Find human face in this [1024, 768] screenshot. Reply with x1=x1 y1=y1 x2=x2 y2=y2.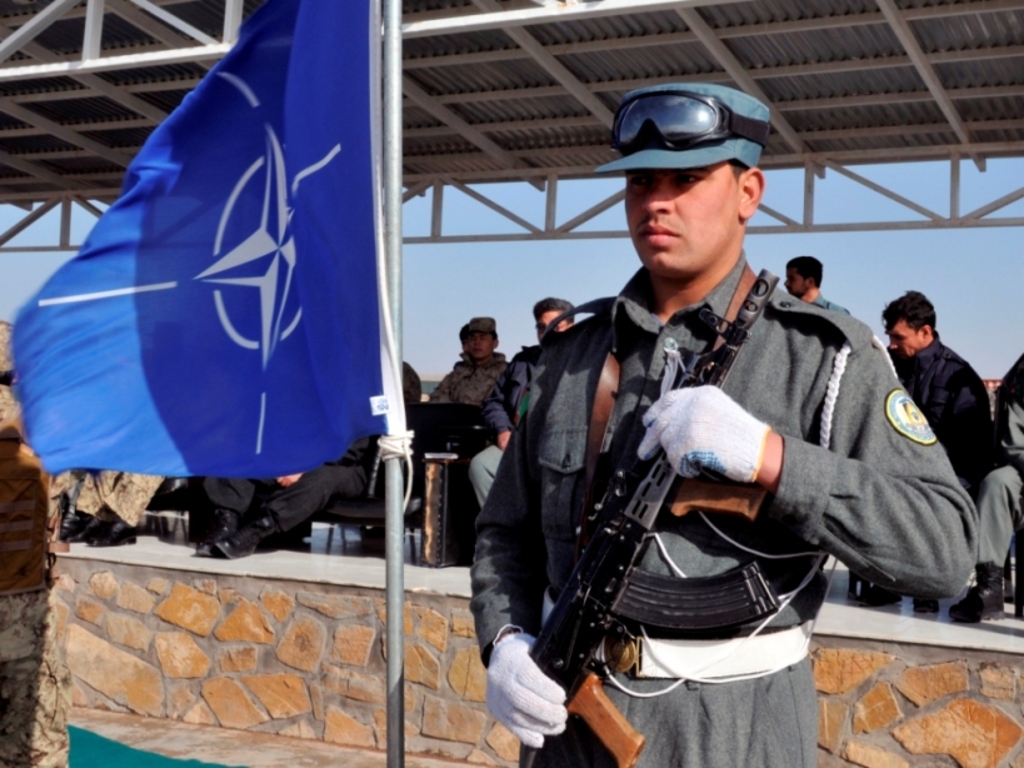
x1=466 y1=330 x2=499 y2=363.
